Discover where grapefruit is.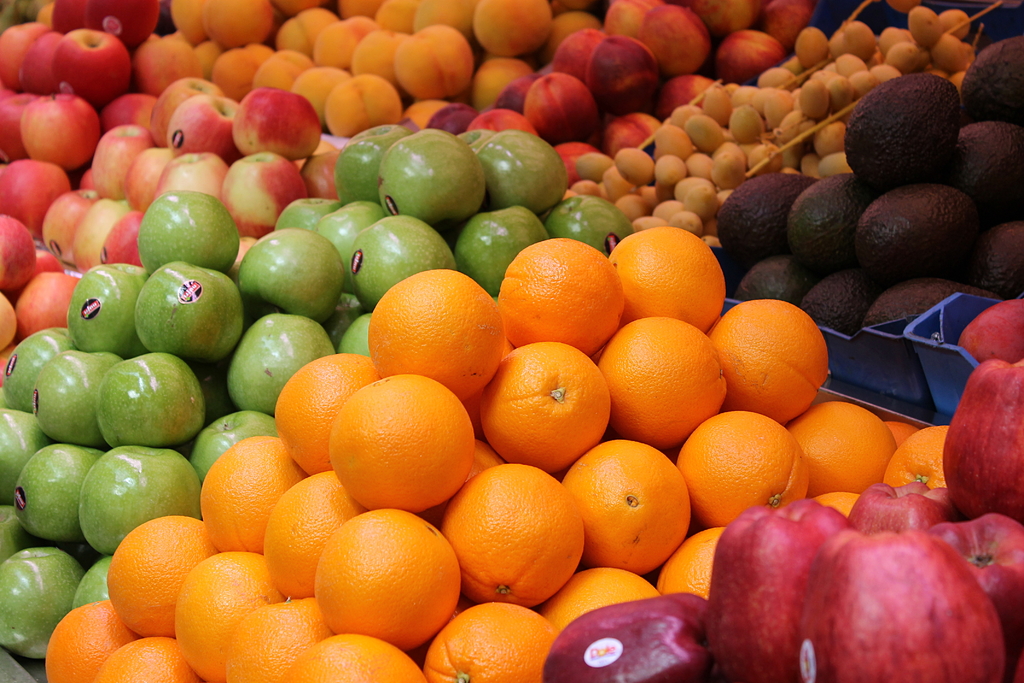
Discovered at <region>319, 374, 471, 515</region>.
